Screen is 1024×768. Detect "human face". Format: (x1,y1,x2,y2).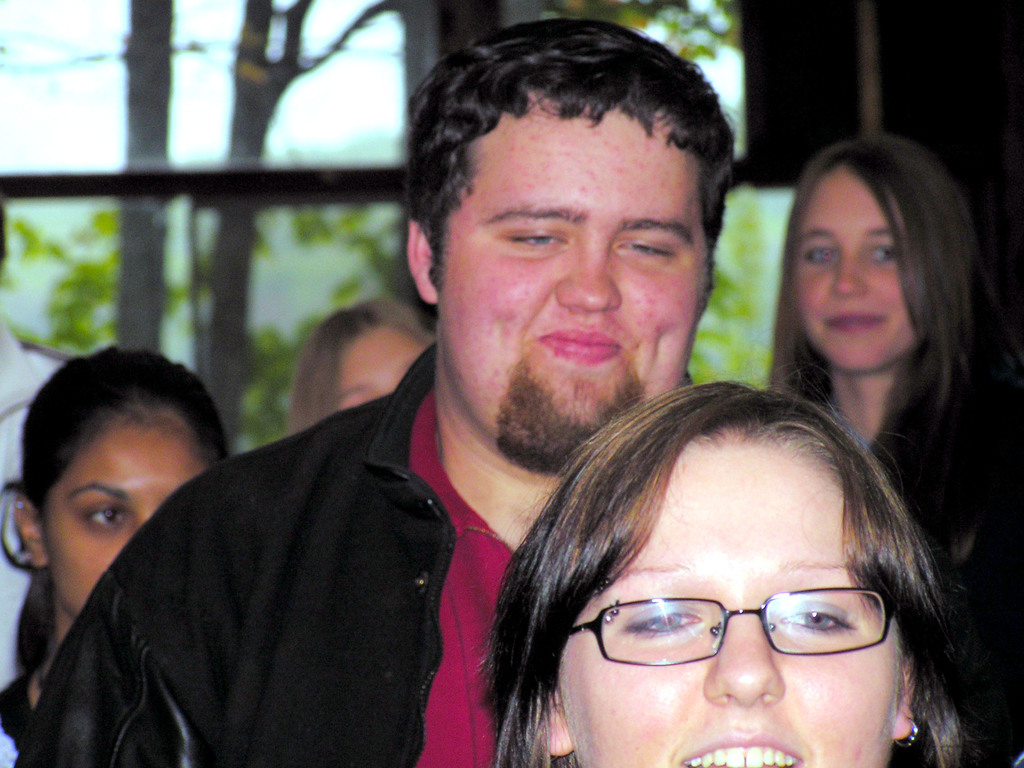
(555,421,903,767).
